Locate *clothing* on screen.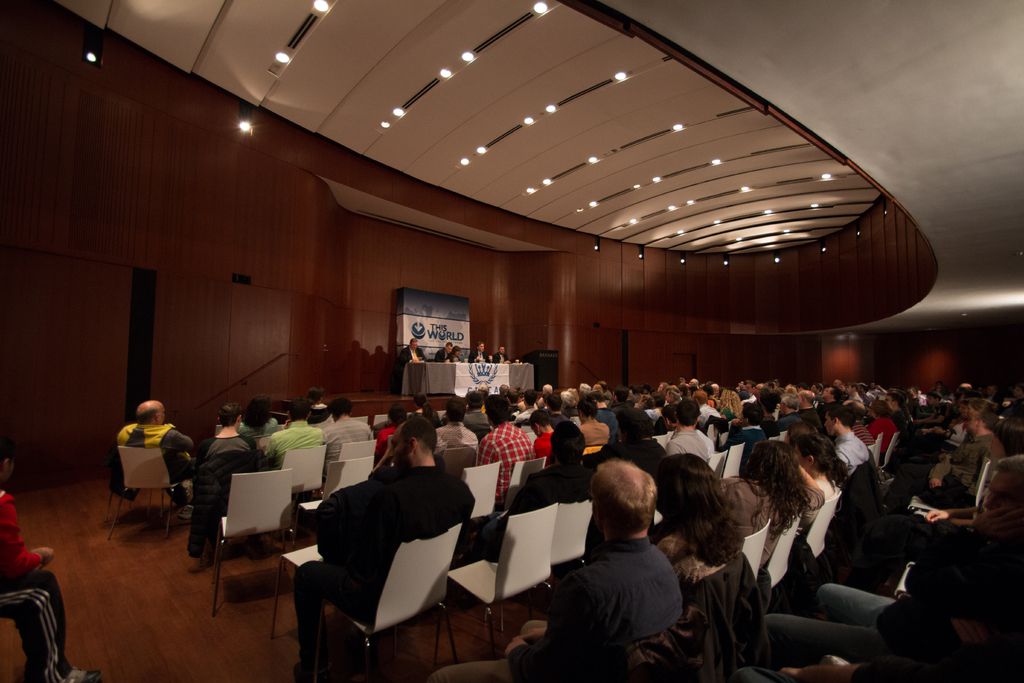
On screen at 843/507/1023/600.
